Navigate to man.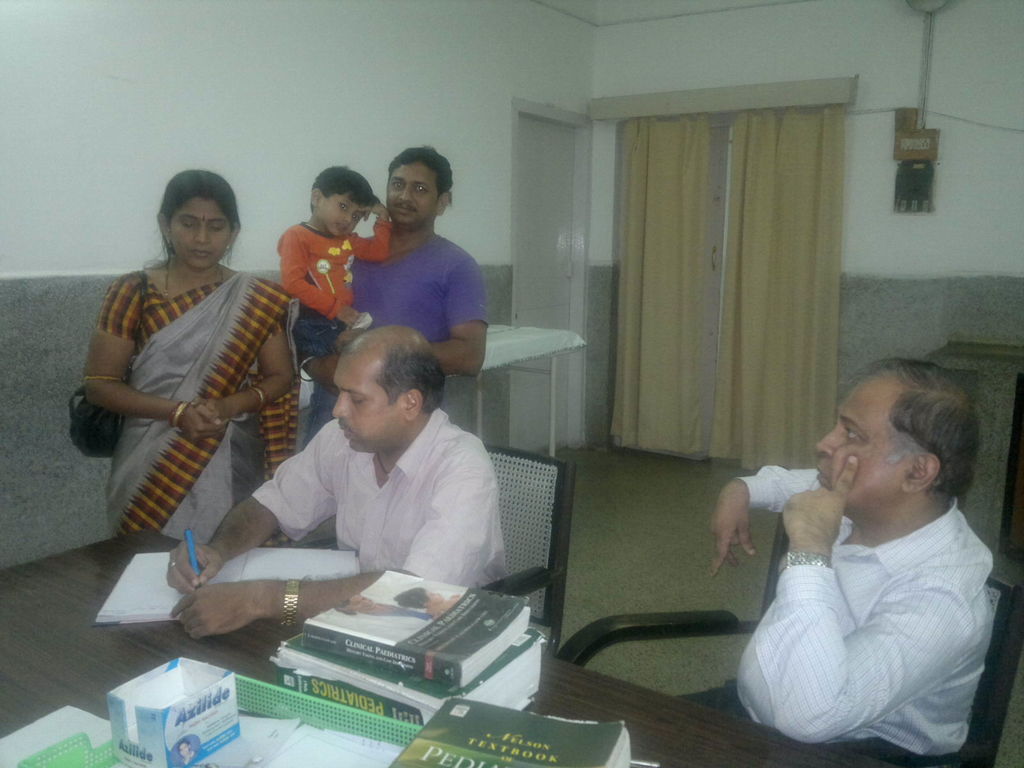
Navigation target: 726/332/1015/767.
